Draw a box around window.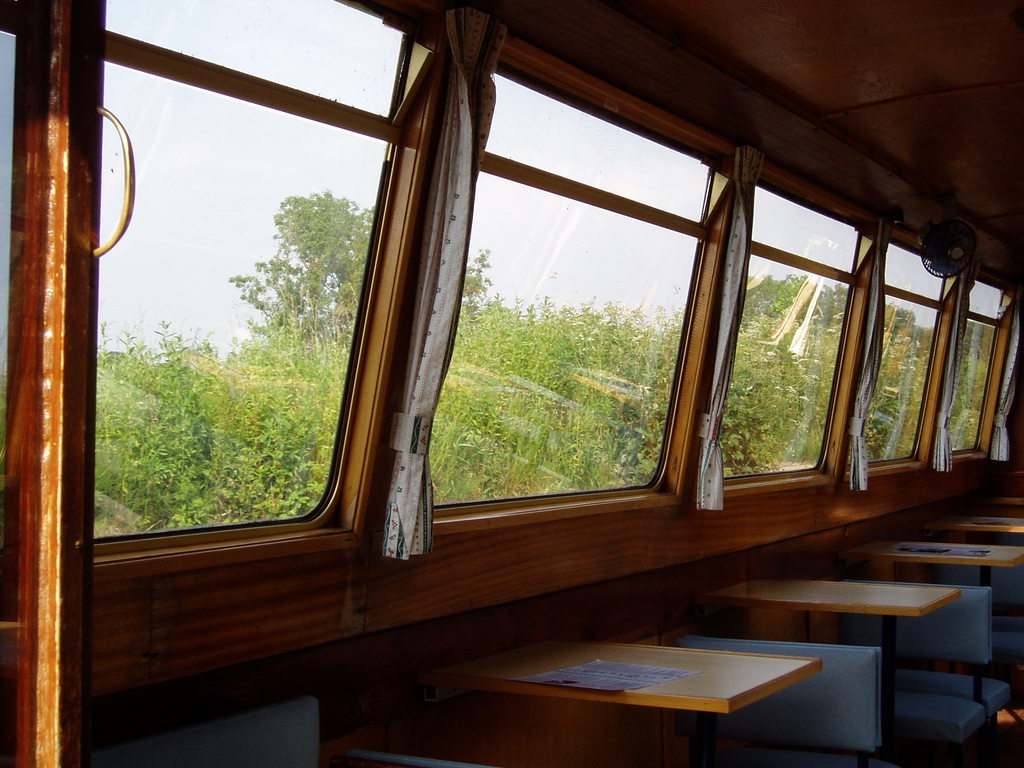
rect(441, 198, 701, 524).
